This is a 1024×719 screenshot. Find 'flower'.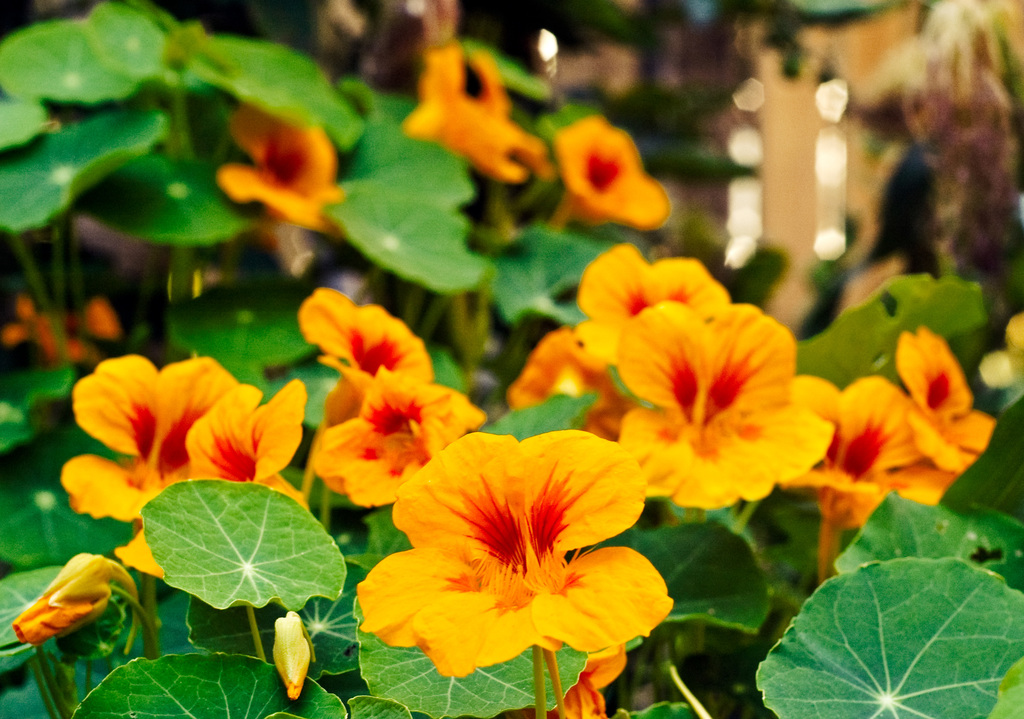
Bounding box: Rect(555, 115, 674, 228).
